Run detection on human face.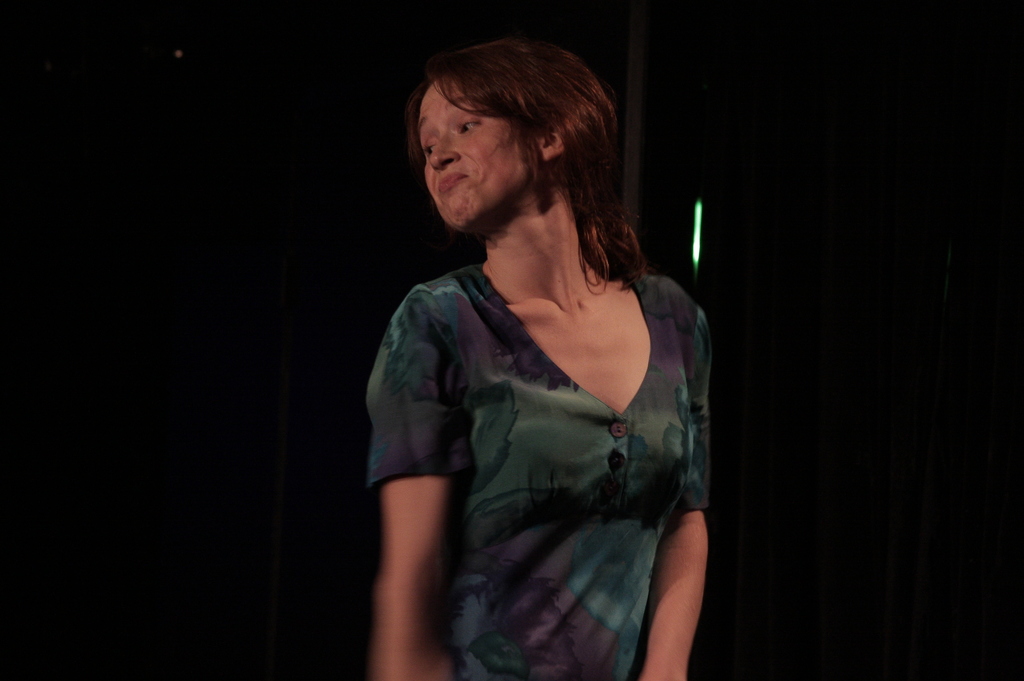
Result: (x1=420, y1=67, x2=544, y2=232).
